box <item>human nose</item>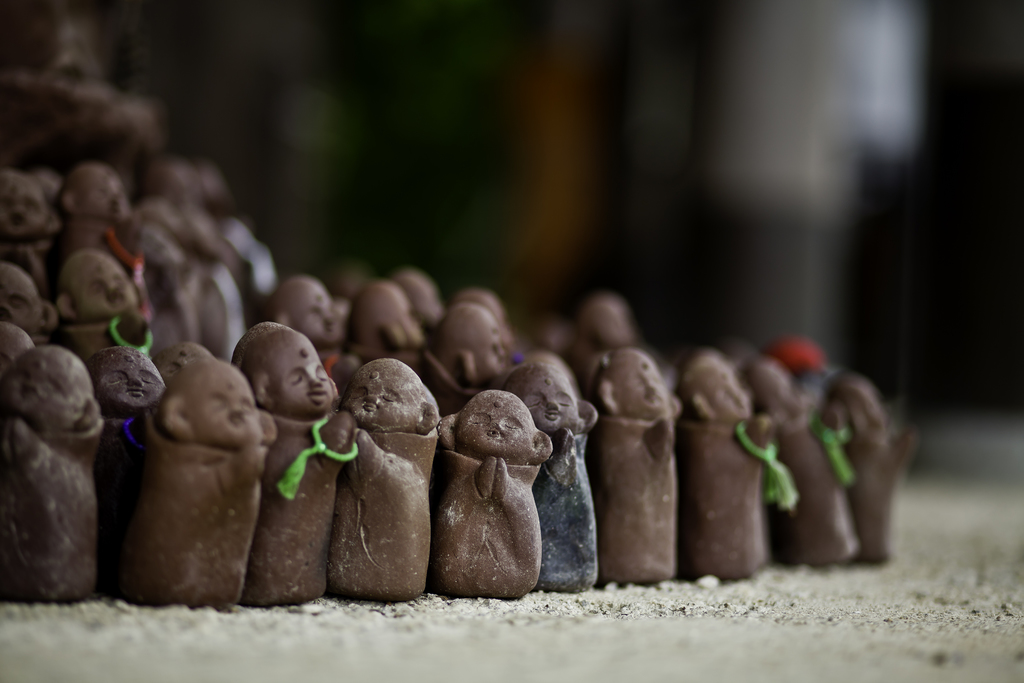
Rect(226, 402, 247, 415)
